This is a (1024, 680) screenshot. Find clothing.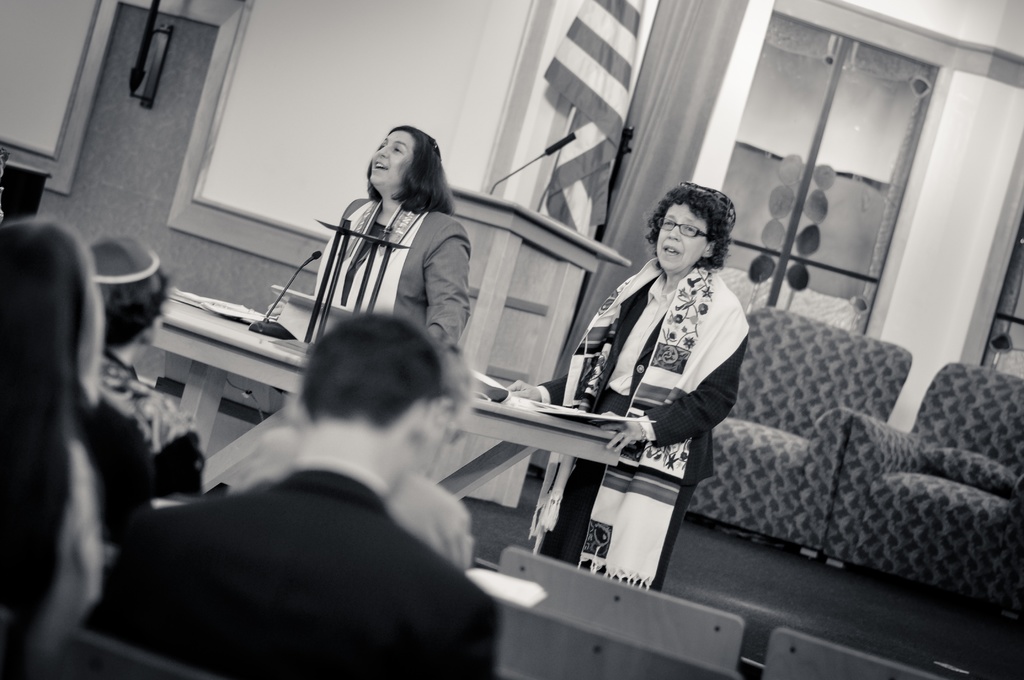
Bounding box: box(71, 451, 506, 679).
